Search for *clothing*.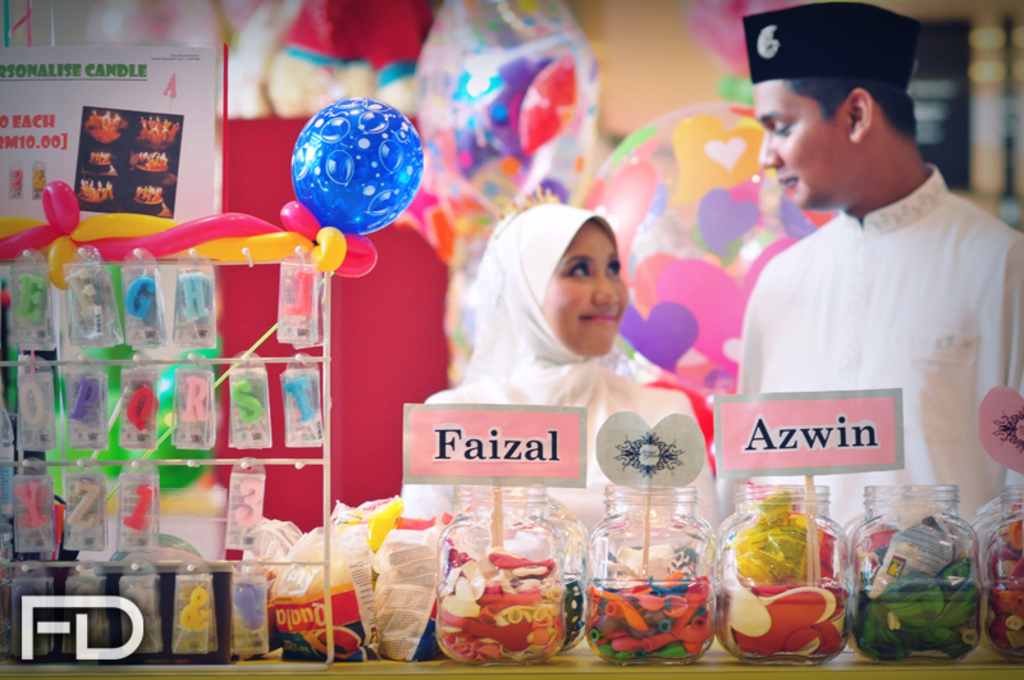
Found at <region>735, 140, 998, 533</region>.
